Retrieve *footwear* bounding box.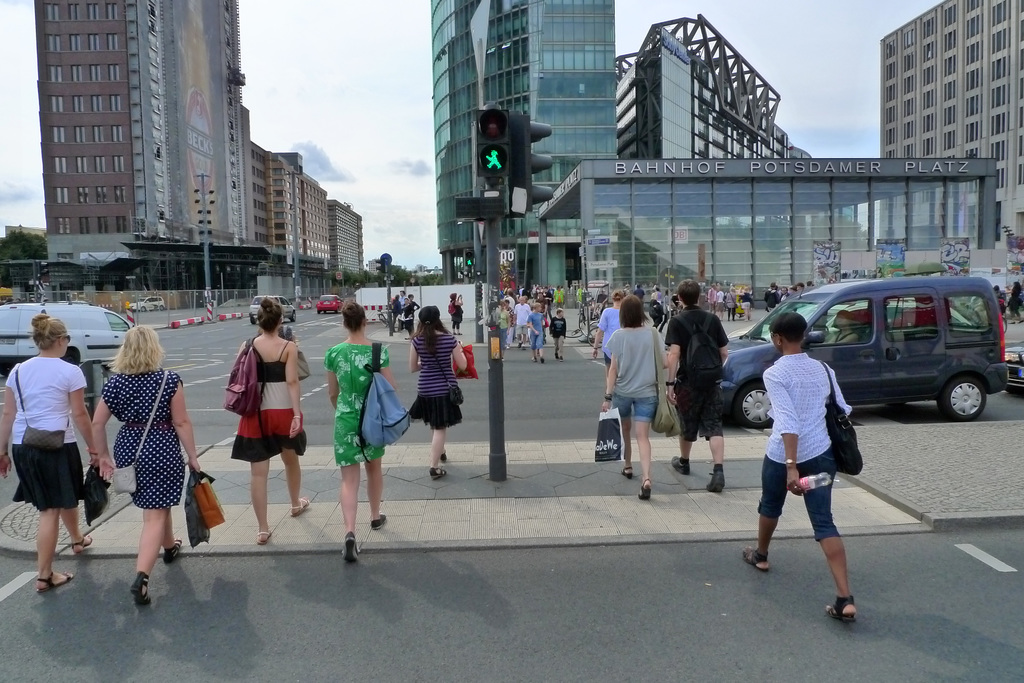
Bounding box: bbox(557, 355, 562, 360).
